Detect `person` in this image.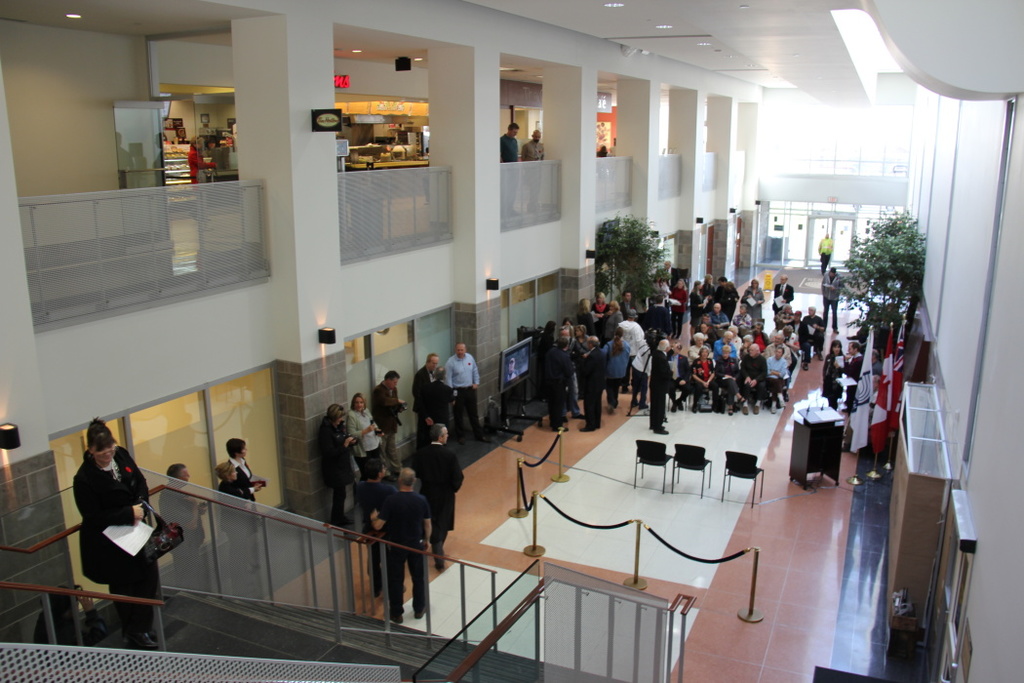
Detection: 68, 410, 165, 635.
